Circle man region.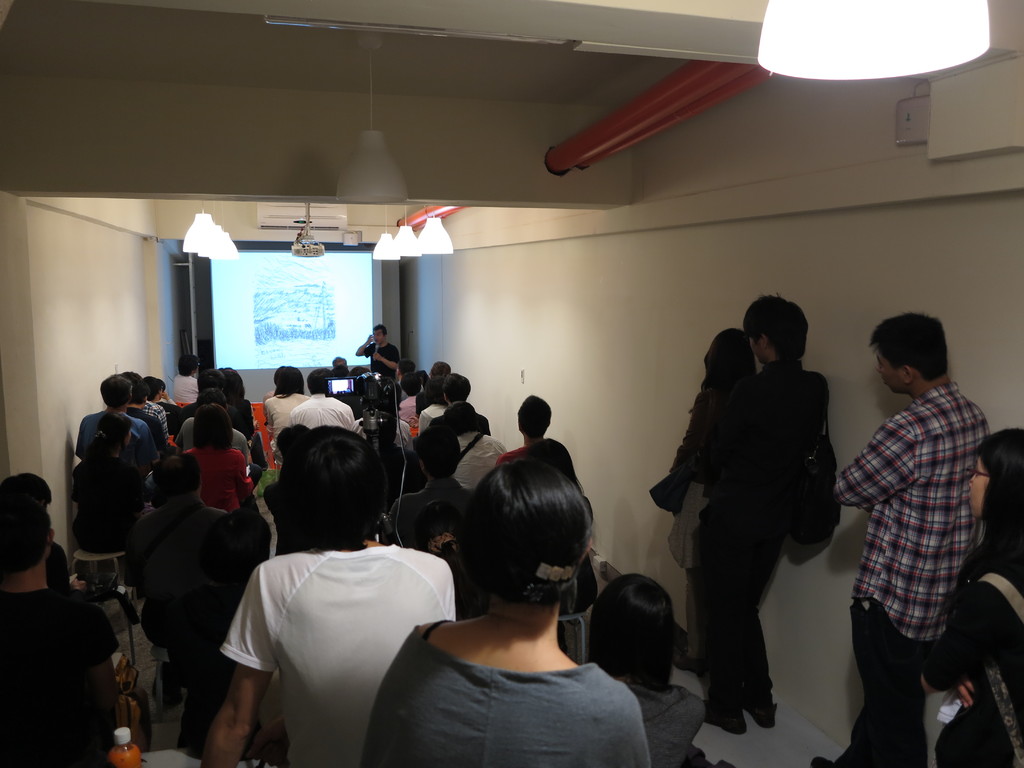
Region: box(433, 369, 495, 435).
